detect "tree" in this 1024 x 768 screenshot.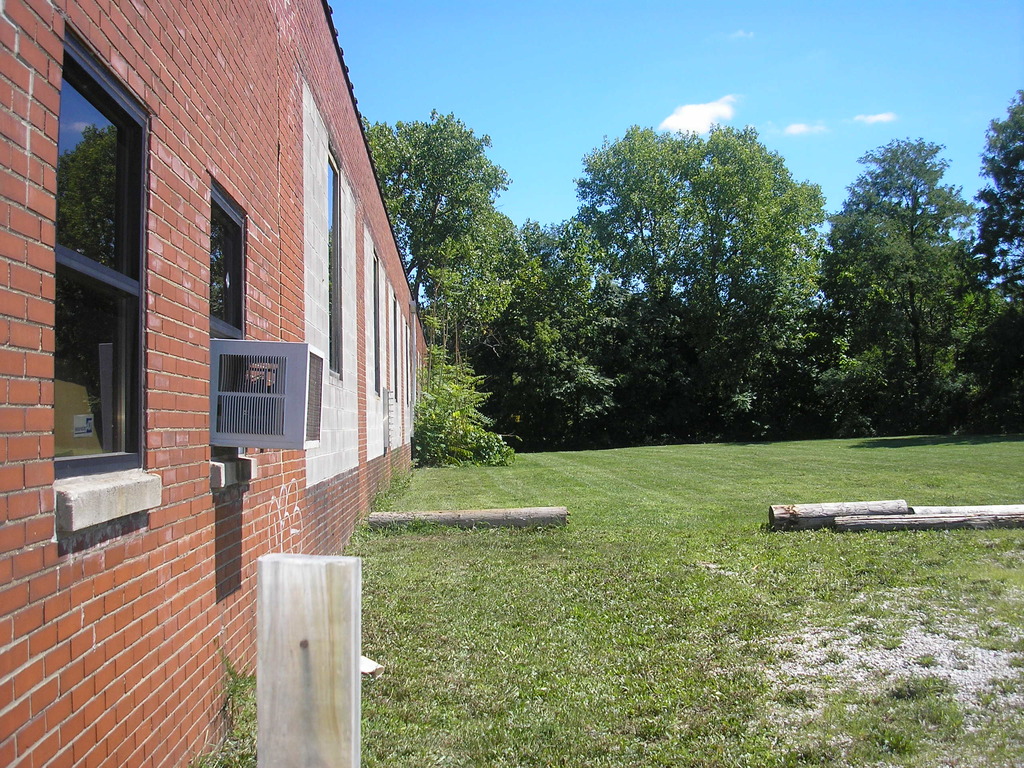
Detection: [561, 119, 831, 427].
